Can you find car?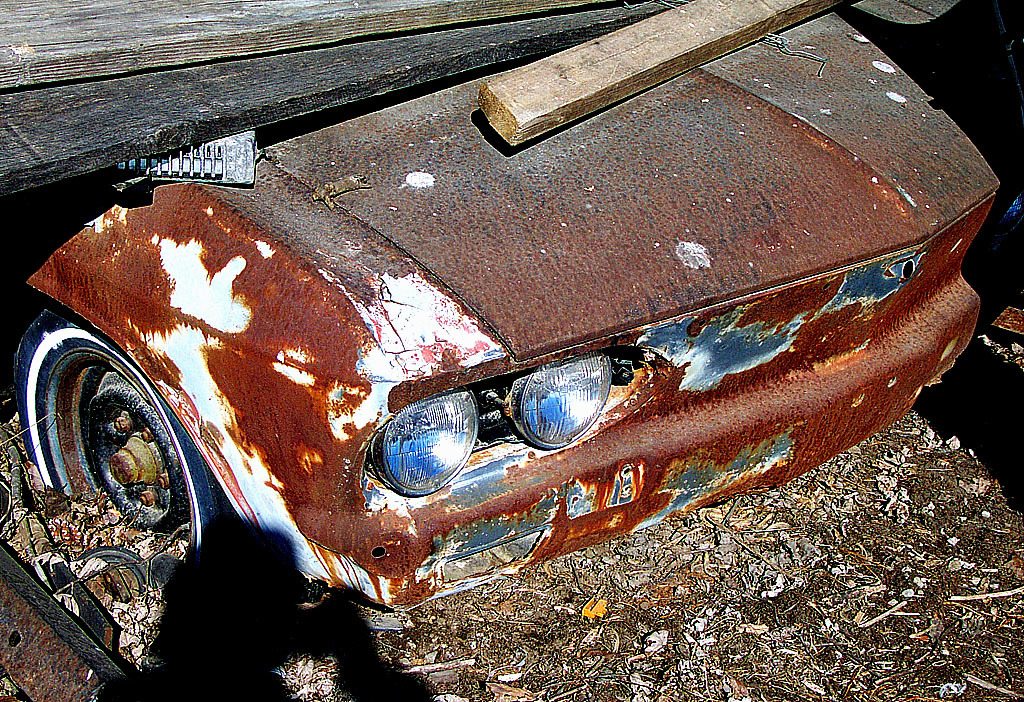
Yes, bounding box: <box>0,0,1007,620</box>.
